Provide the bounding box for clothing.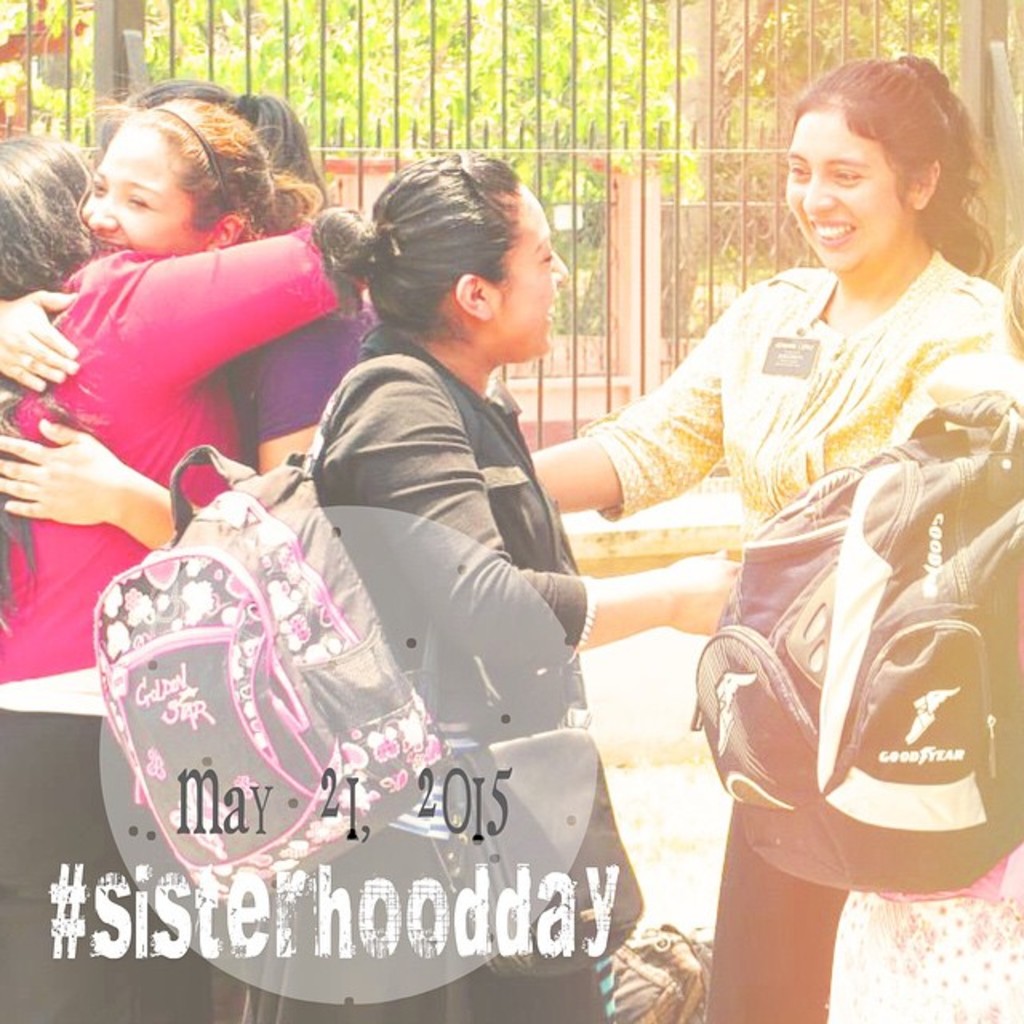
{"left": 237, "top": 278, "right": 374, "bottom": 456}.
